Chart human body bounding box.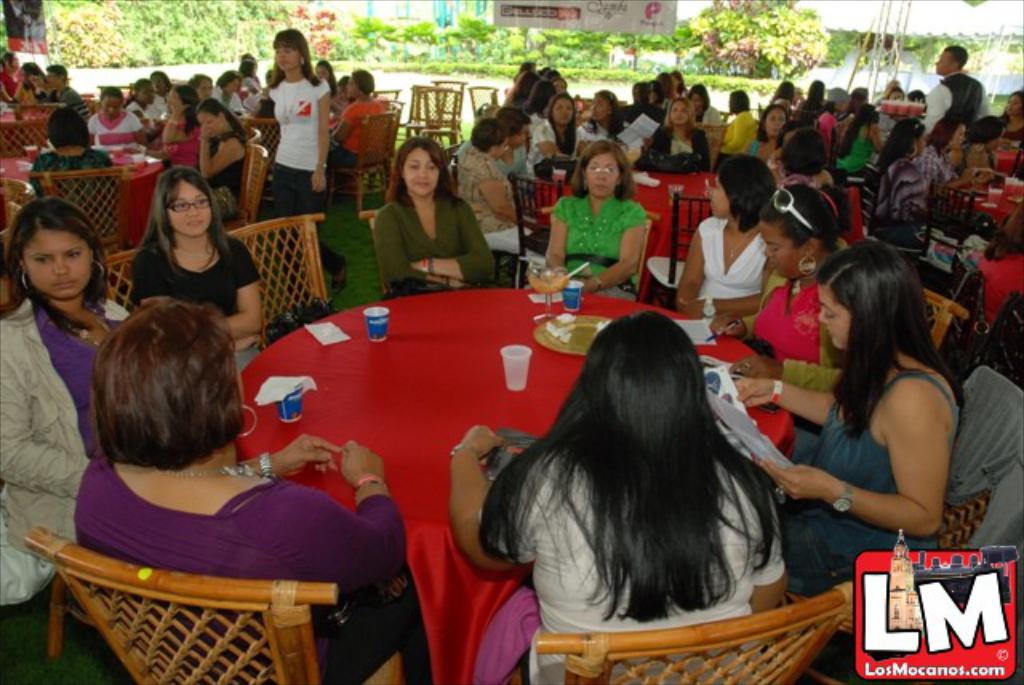
Charted: rect(541, 133, 646, 301).
